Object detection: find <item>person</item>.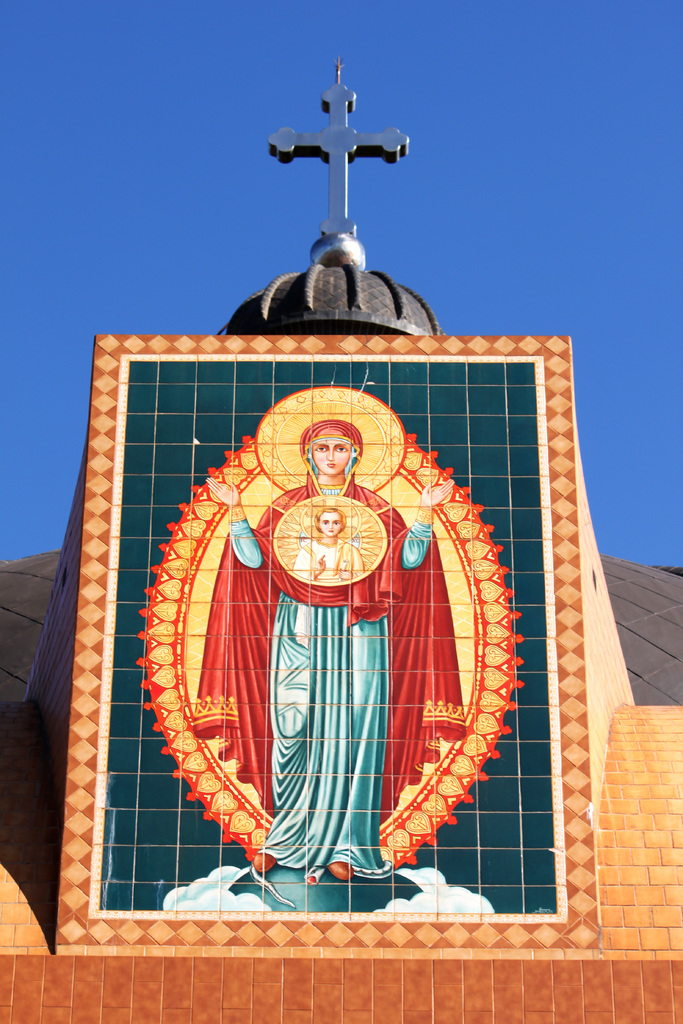
pyautogui.locateOnScreen(295, 510, 367, 580).
